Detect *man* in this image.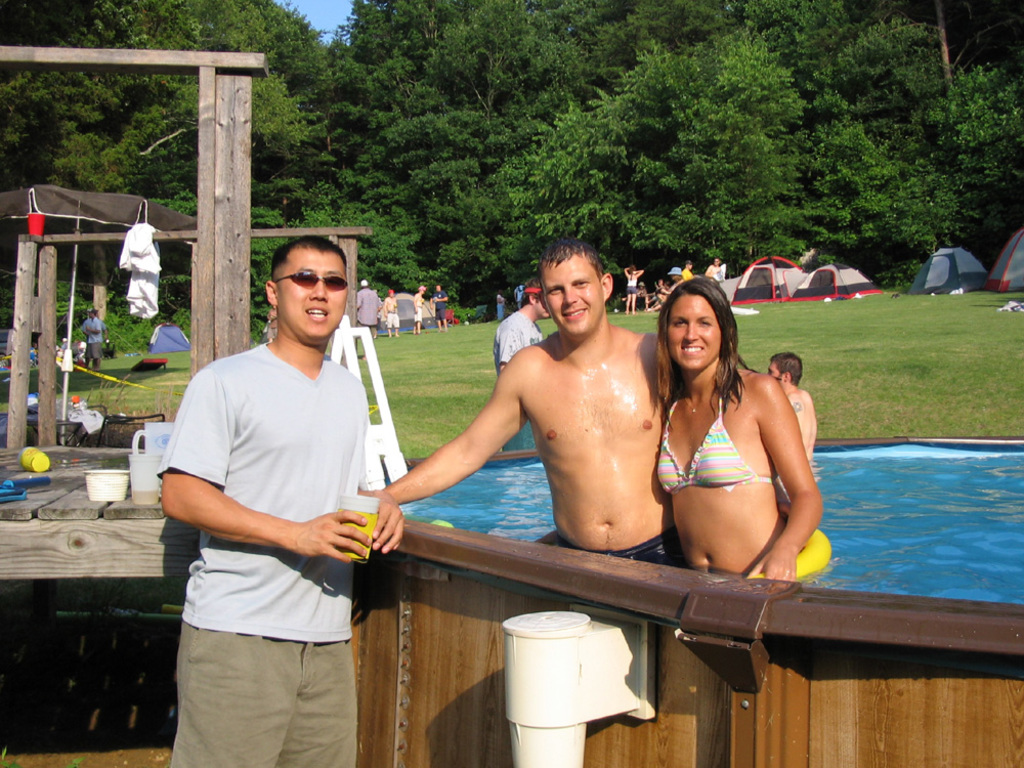
Detection: locate(430, 282, 454, 330).
